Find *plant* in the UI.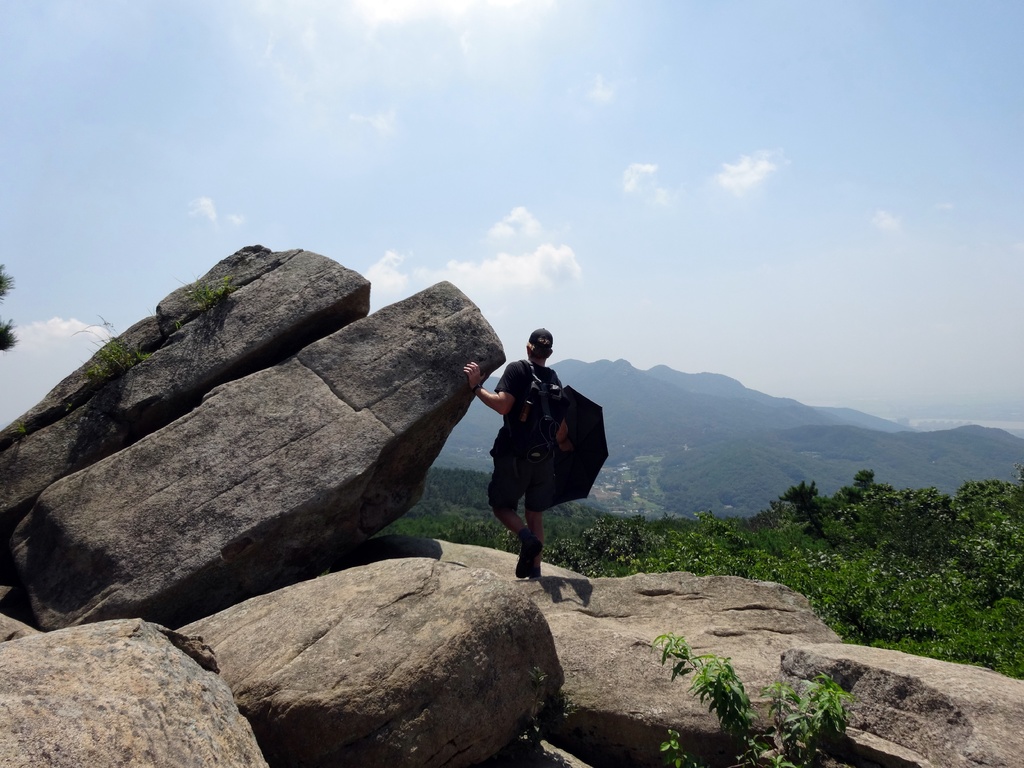
UI element at [x1=642, y1=622, x2=859, y2=767].
